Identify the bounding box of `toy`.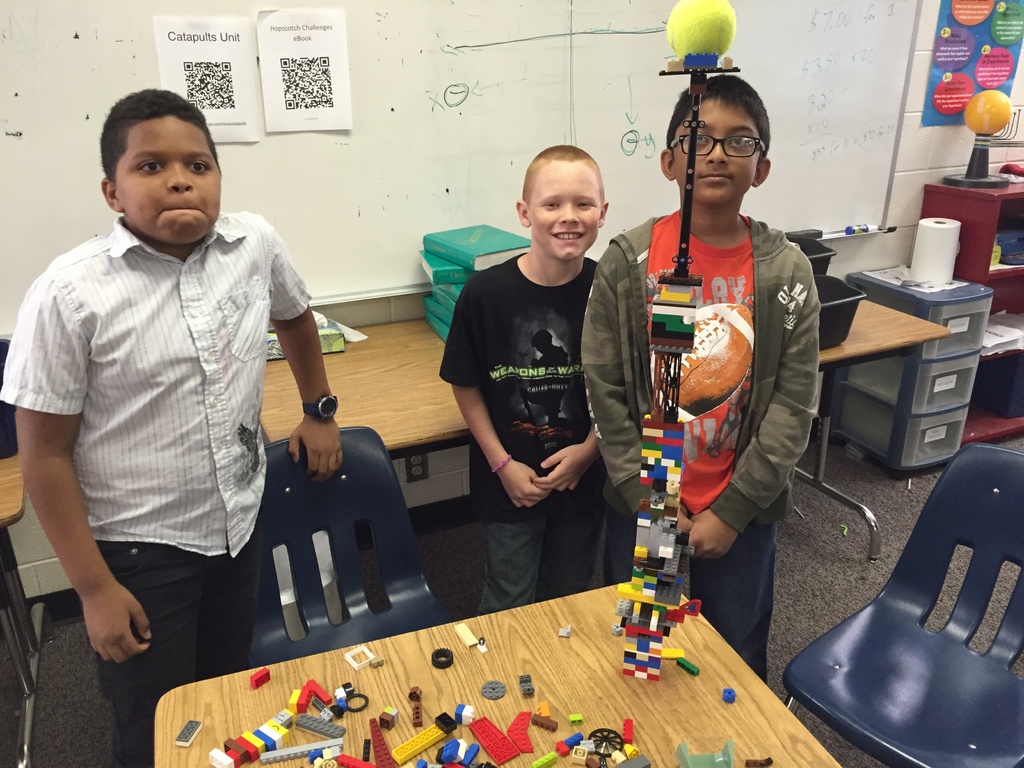
(left=431, top=650, right=454, bottom=666).
